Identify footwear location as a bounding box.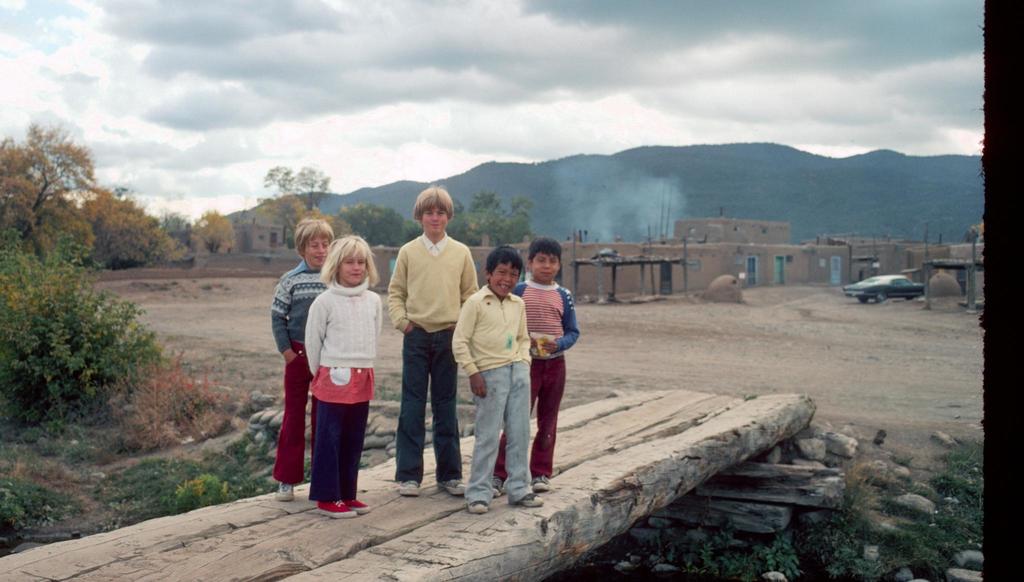
<region>437, 478, 467, 494</region>.
